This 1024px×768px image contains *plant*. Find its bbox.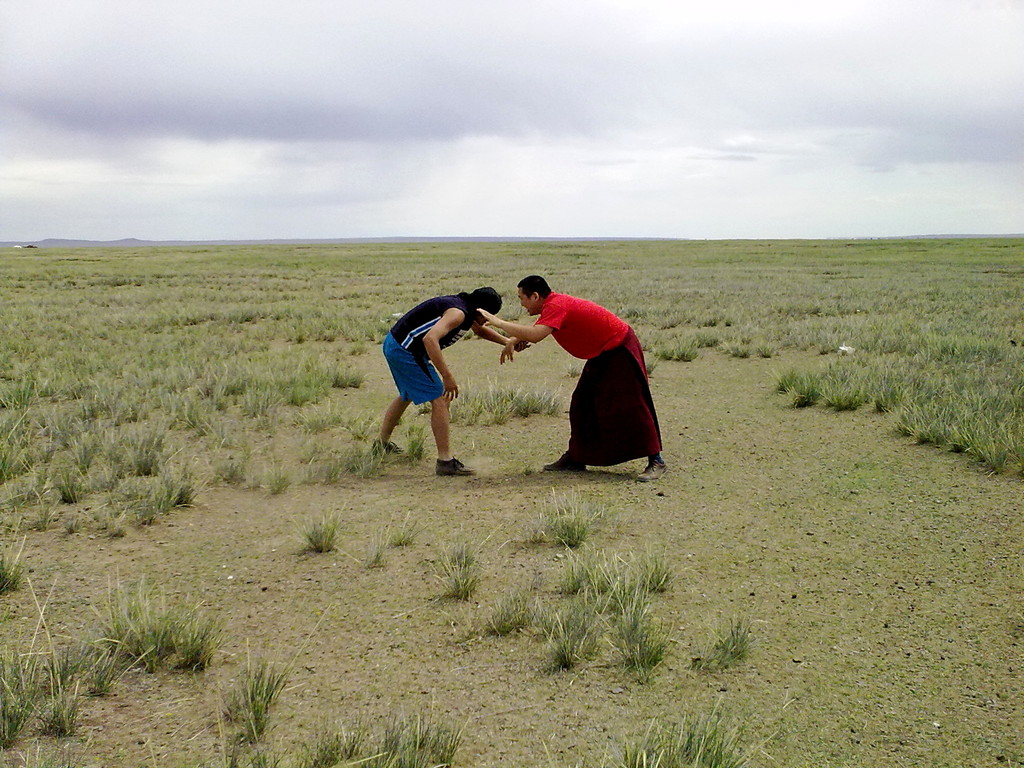
crop(385, 508, 428, 547).
